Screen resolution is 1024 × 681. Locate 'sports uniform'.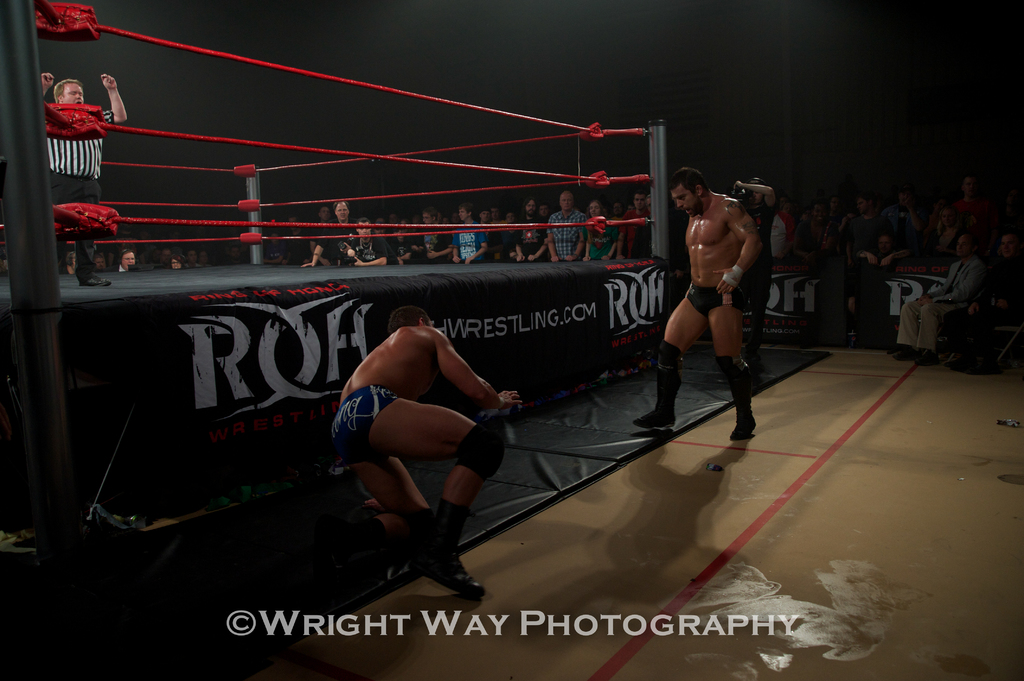
(x1=332, y1=377, x2=402, y2=468).
